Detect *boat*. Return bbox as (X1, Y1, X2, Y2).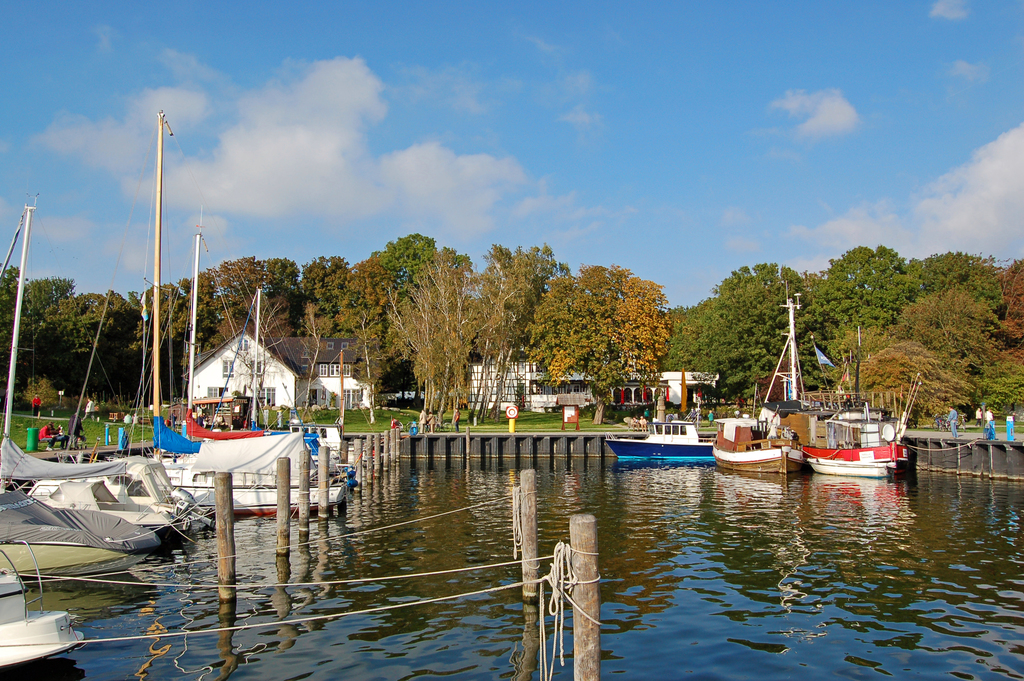
(616, 406, 740, 479).
